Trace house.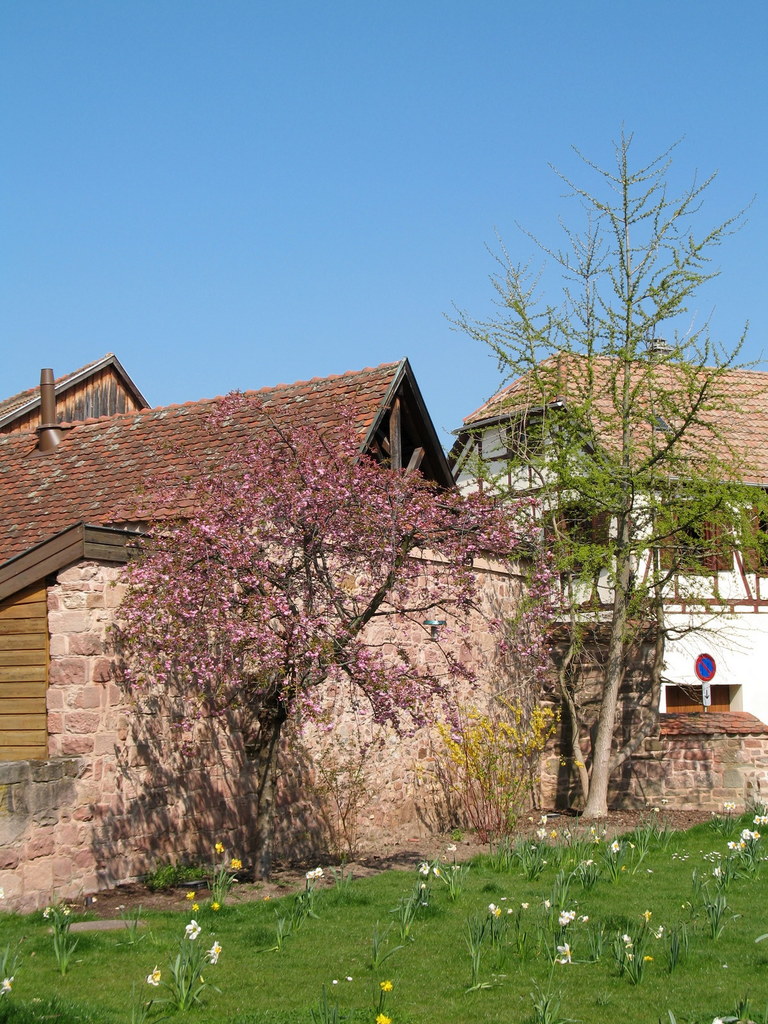
Traced to [0,365,543,892].
